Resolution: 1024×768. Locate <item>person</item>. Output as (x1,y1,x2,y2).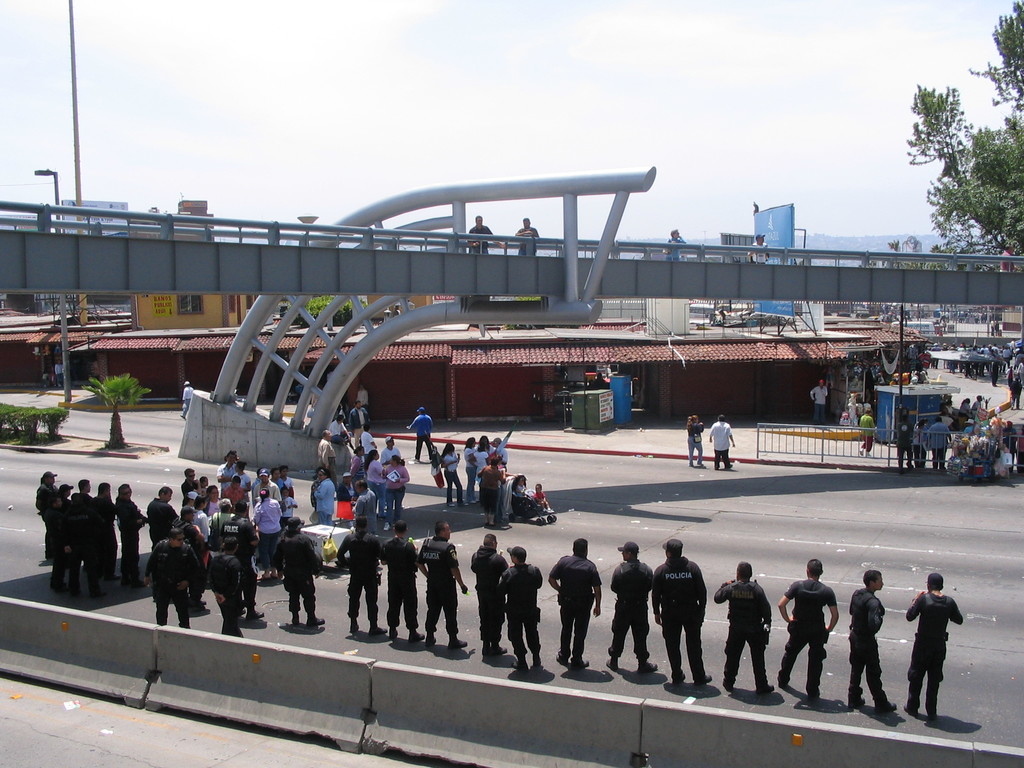
(412,516,470,648).
